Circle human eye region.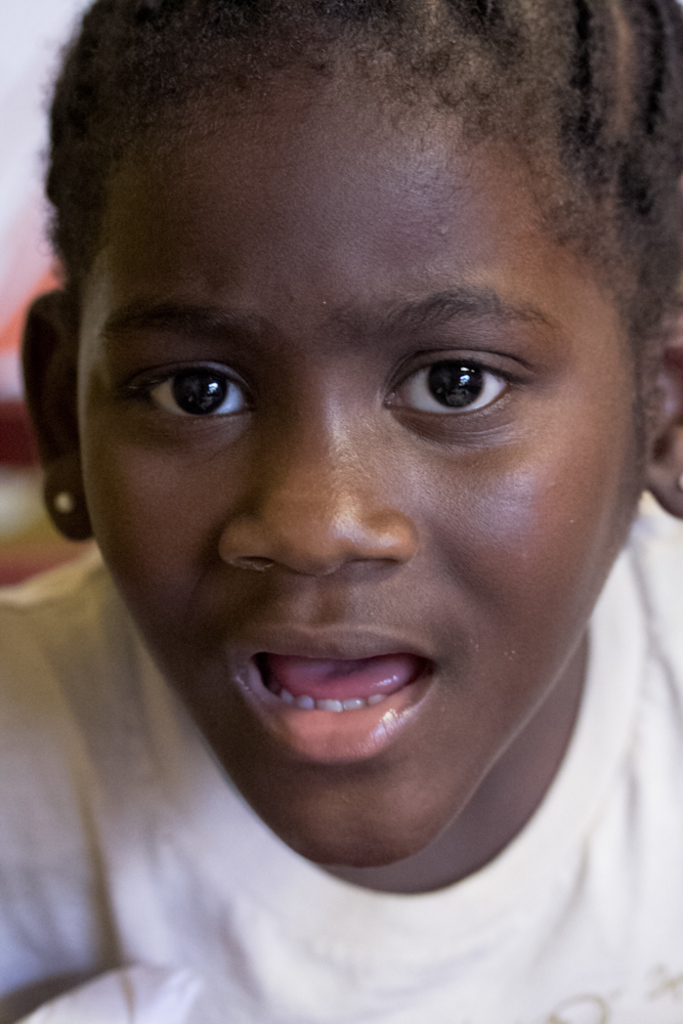
Region: {"left": 376, "top": 348, "right": 535, "bottom": 421}.
